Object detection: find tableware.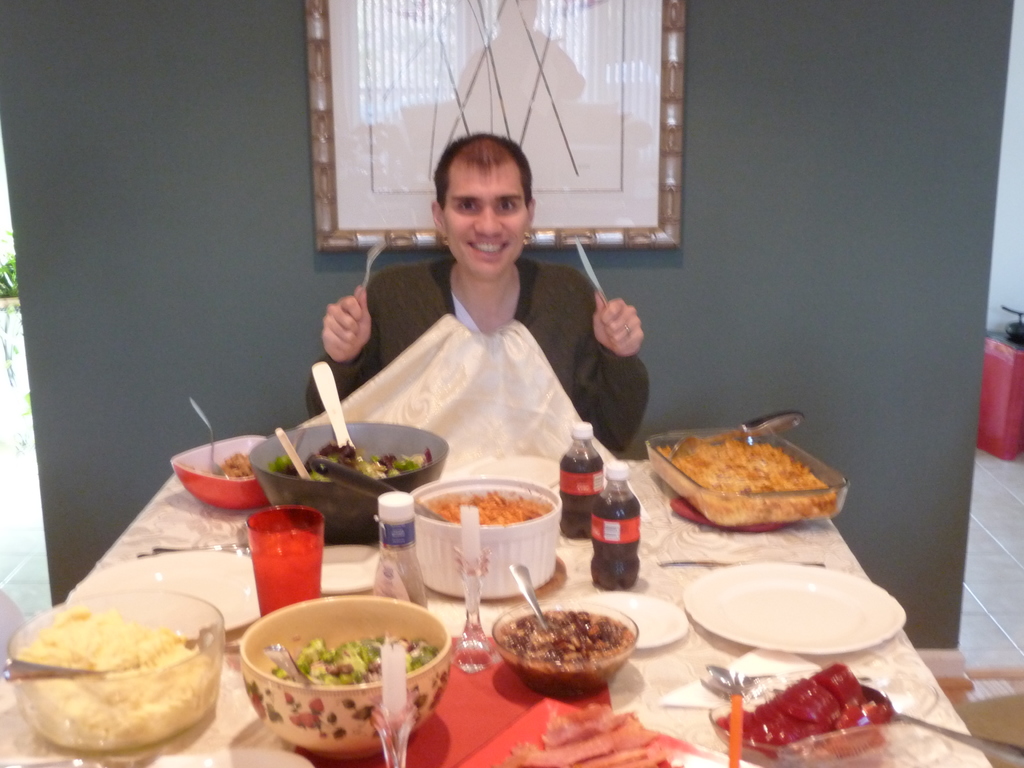
bbox=[705, 660, 936, 767].
